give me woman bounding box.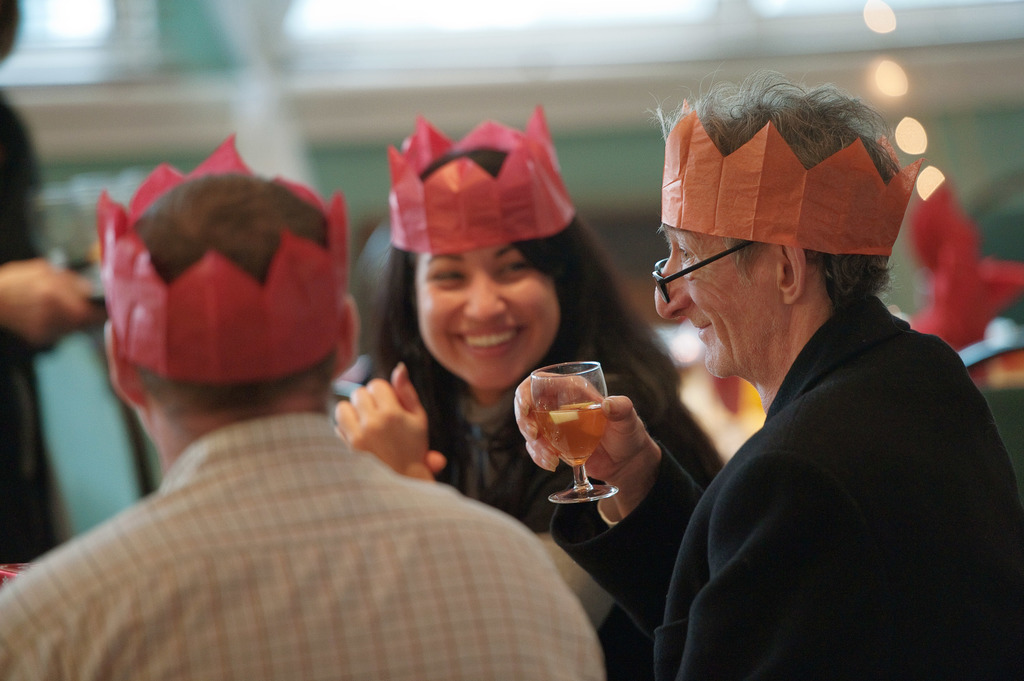
[326,108,733,680].
